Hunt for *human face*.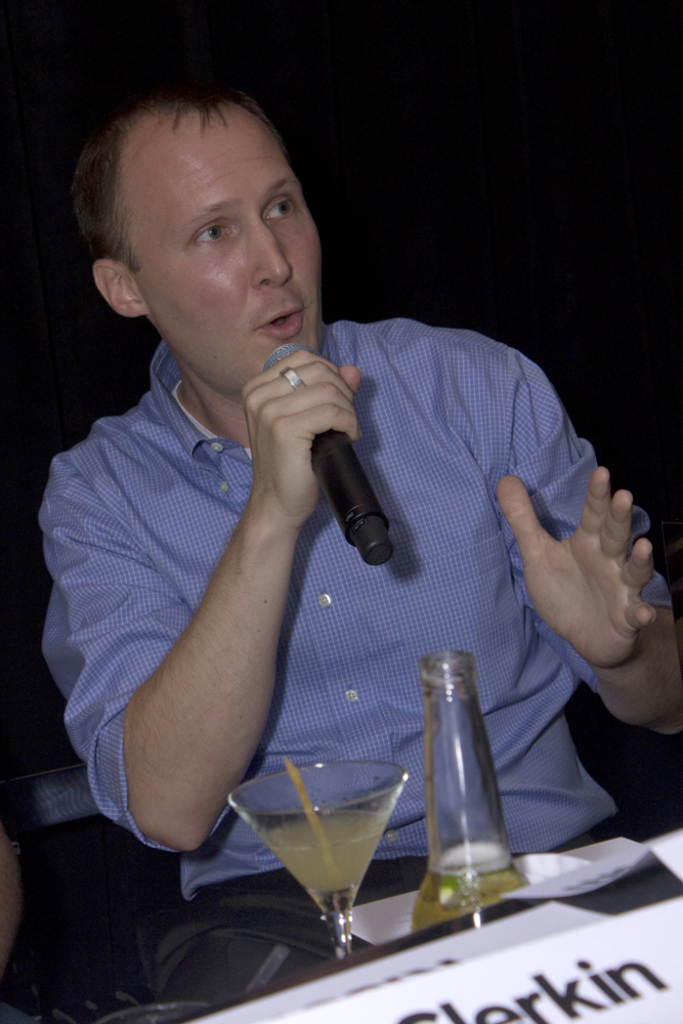
Hunted down at select_region(112, 102, 319, 393).
